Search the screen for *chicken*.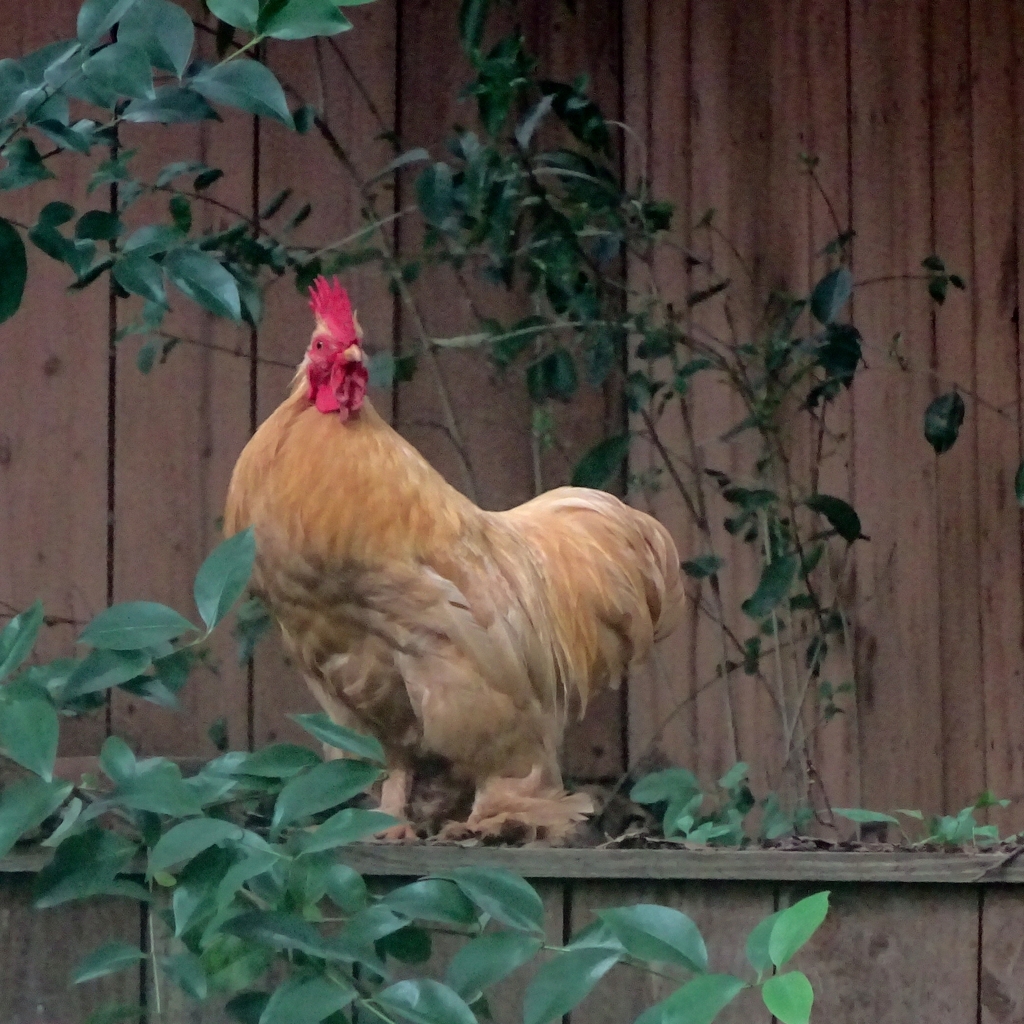
Found at bbox=[240, 285, 688, 869].
